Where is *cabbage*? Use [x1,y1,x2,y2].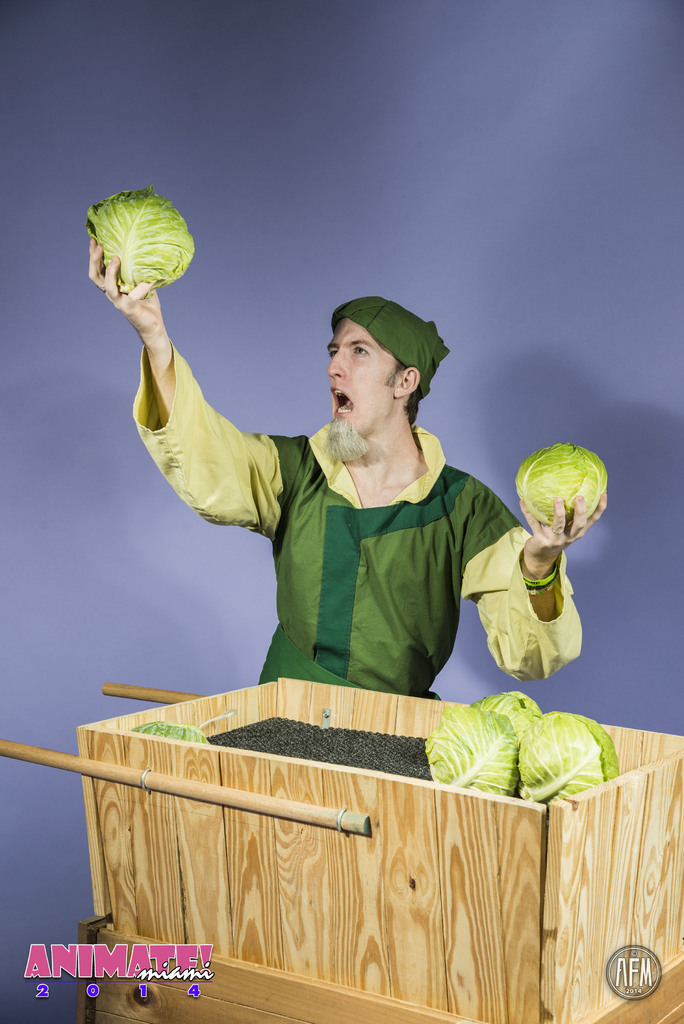
[523,708,622,794].
